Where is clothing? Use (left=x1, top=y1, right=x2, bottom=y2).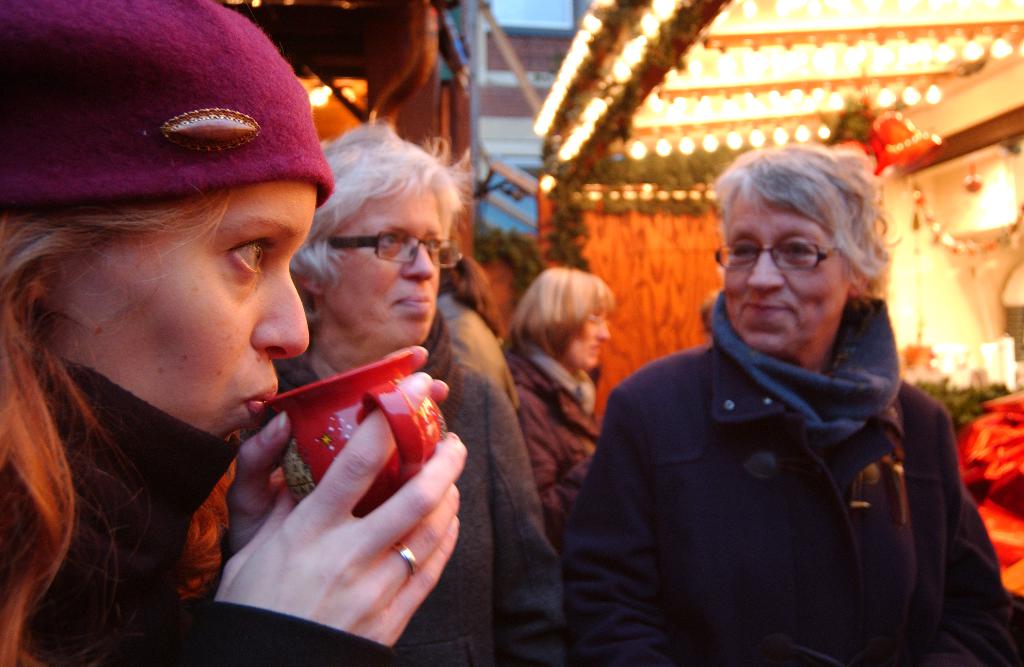
(left=499, top=338, right=607, bottom=542).
